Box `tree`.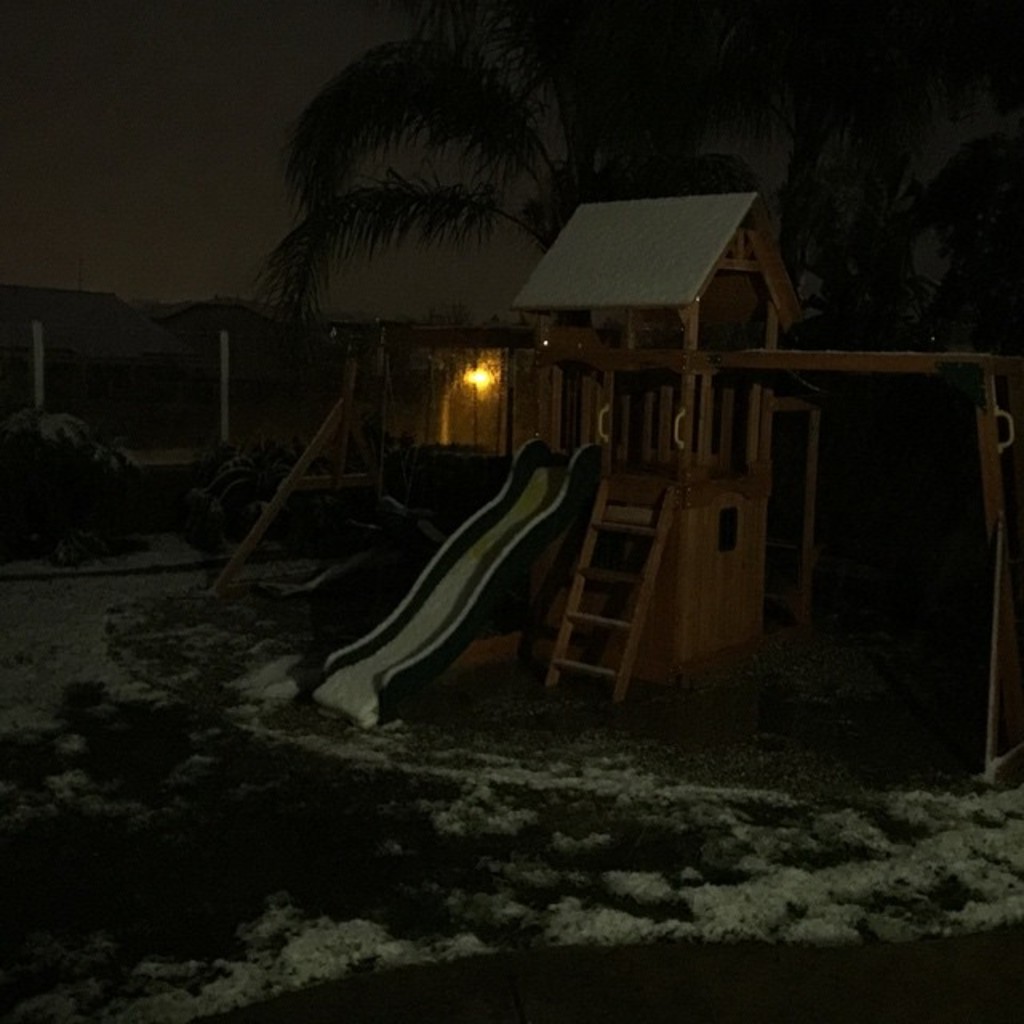
locate(235, 0, 1021, 304).
